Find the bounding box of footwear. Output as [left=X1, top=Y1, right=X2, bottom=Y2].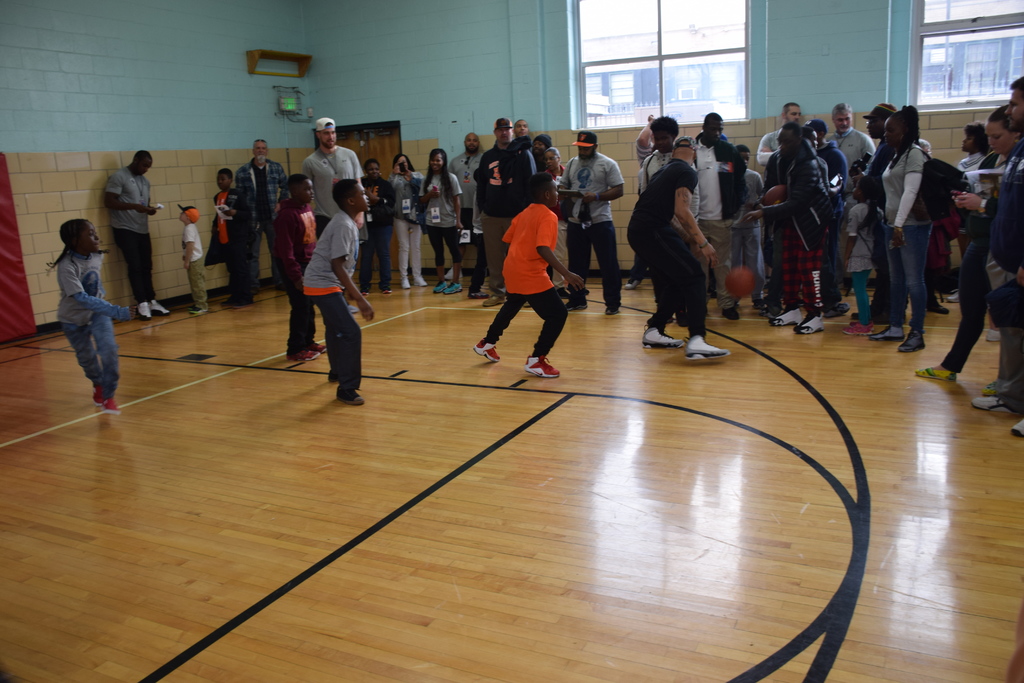
[left=841, top=324, right=870, bottom=338].
